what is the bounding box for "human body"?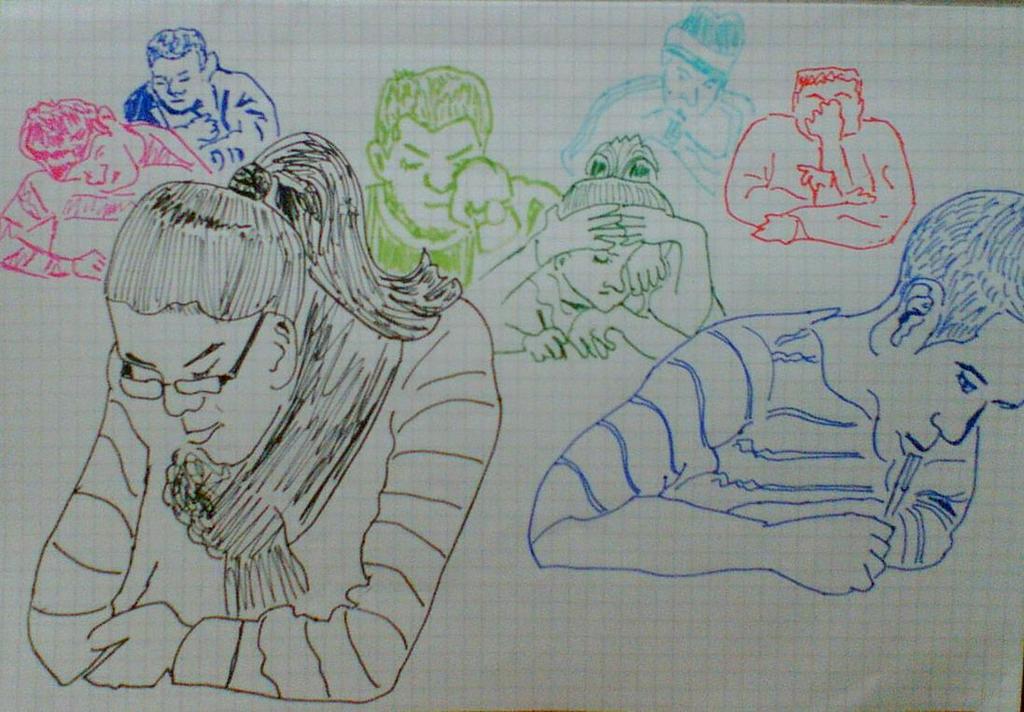
(29,74,529,692).
